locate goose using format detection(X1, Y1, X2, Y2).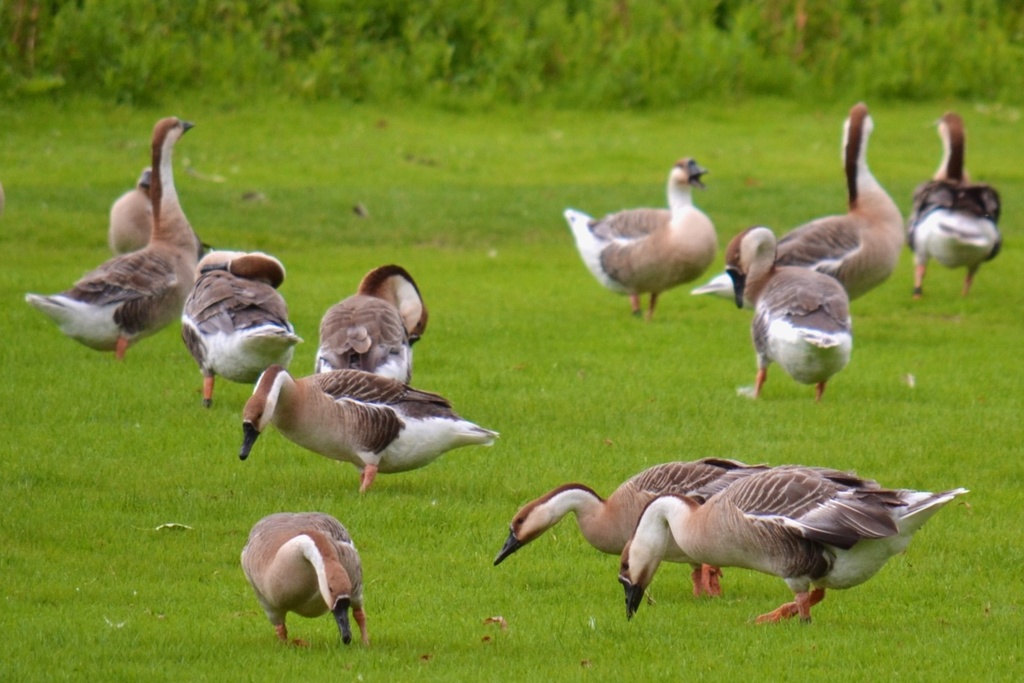
detection(562, 159, 718, 320).
